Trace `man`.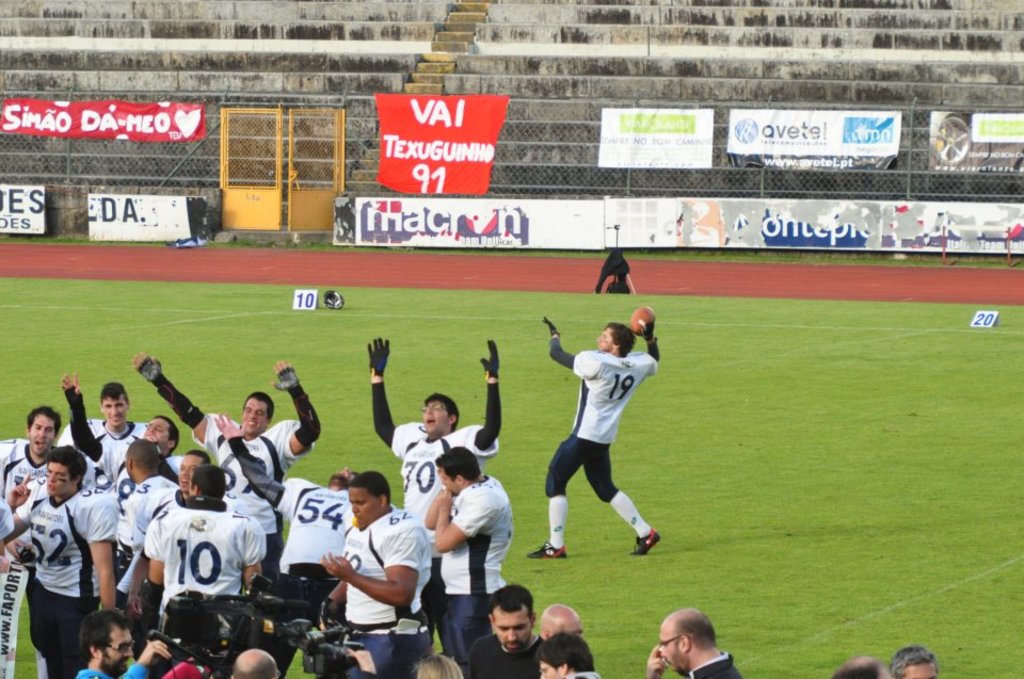
Traced to x1=644 y1=605 x2=742 y2=678.
